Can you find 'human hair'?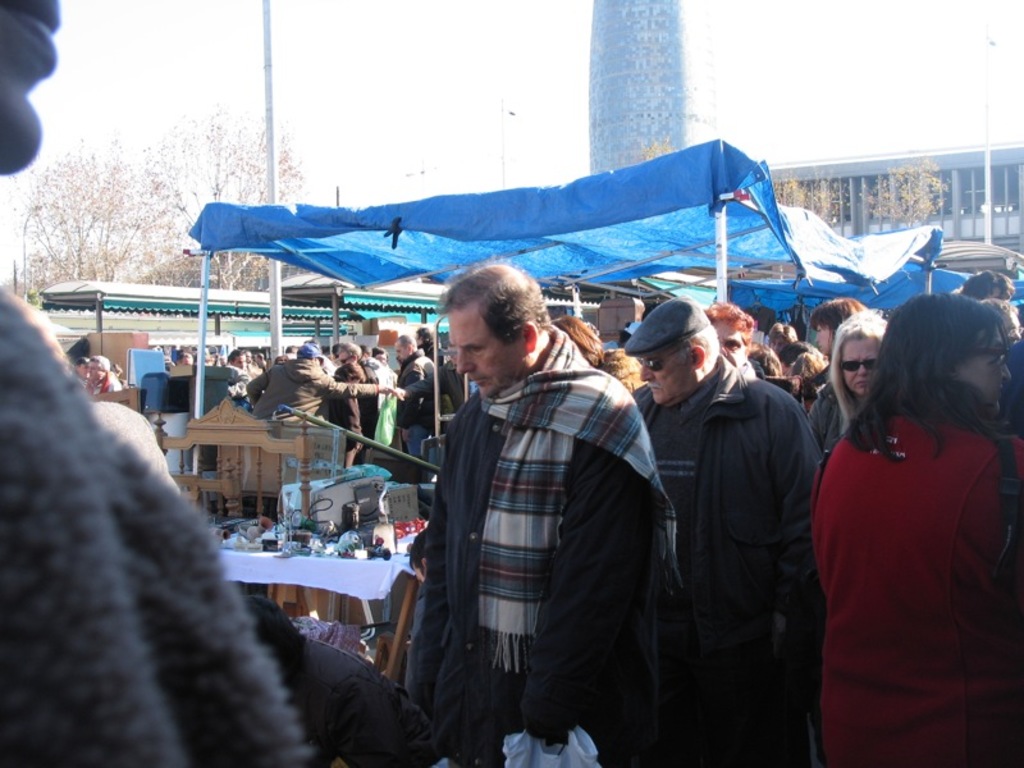
Yes, bounding box: bbox(858, 271, 1002, 492).
